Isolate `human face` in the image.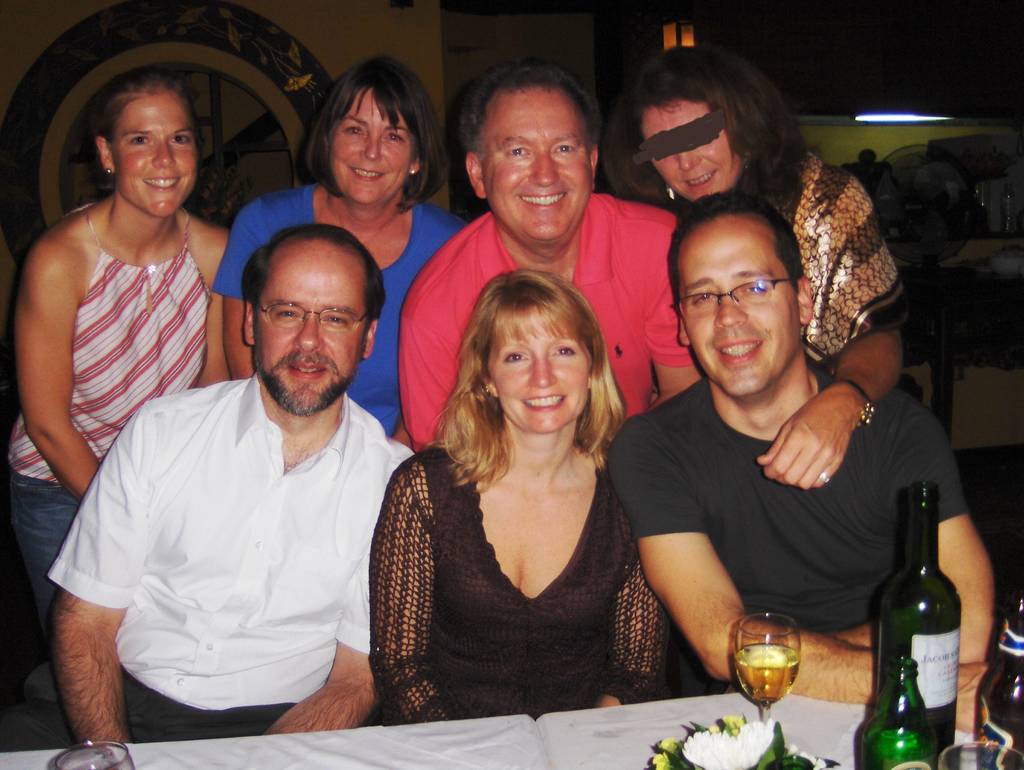
Isolated region: (left=253, top=246, right=367, bottom=414).
